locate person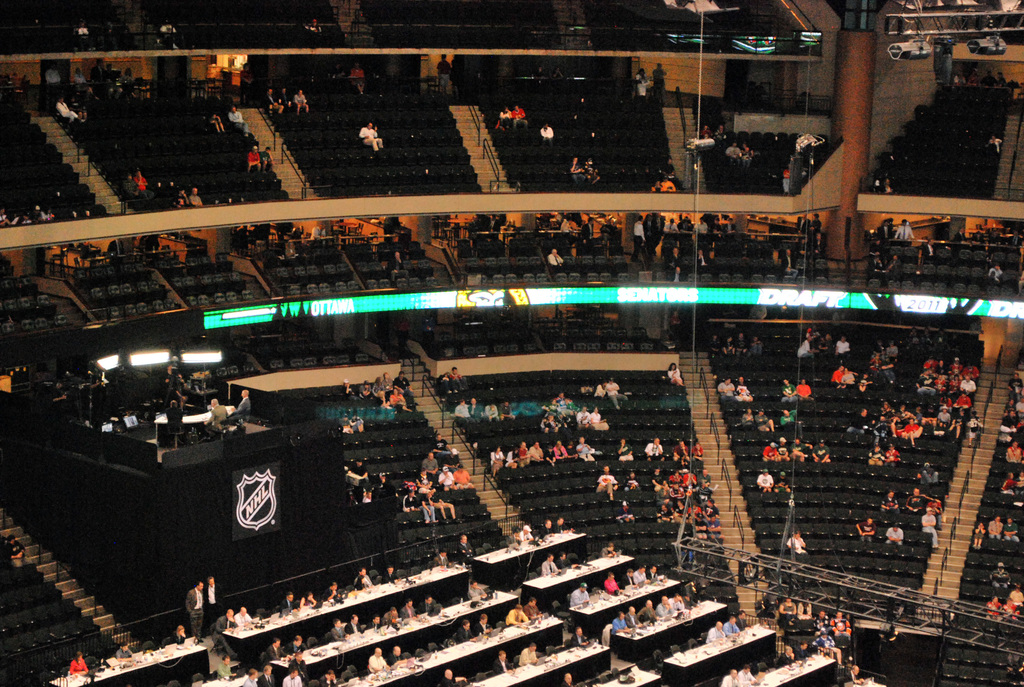
crop(164, 399, 184, 428)
